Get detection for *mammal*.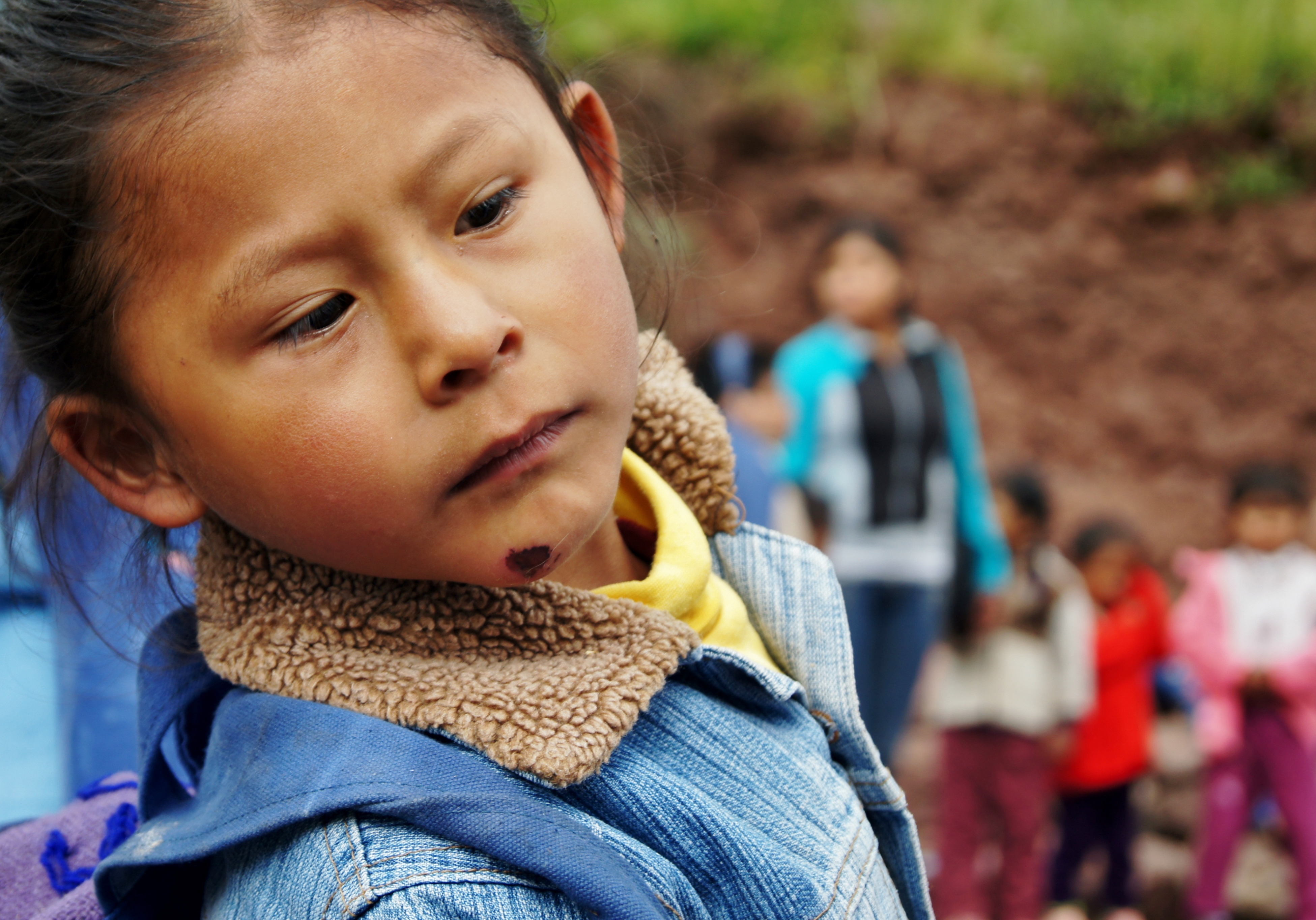
Detection: 357,177,396,310.
